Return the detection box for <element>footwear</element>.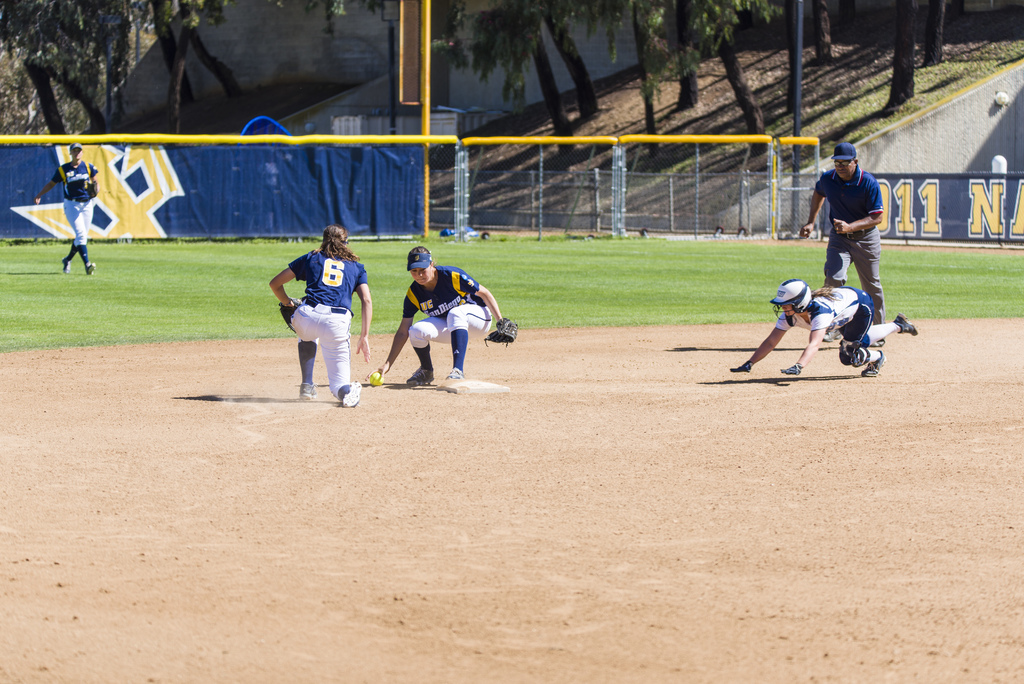
[59, 257, 70, 272].
